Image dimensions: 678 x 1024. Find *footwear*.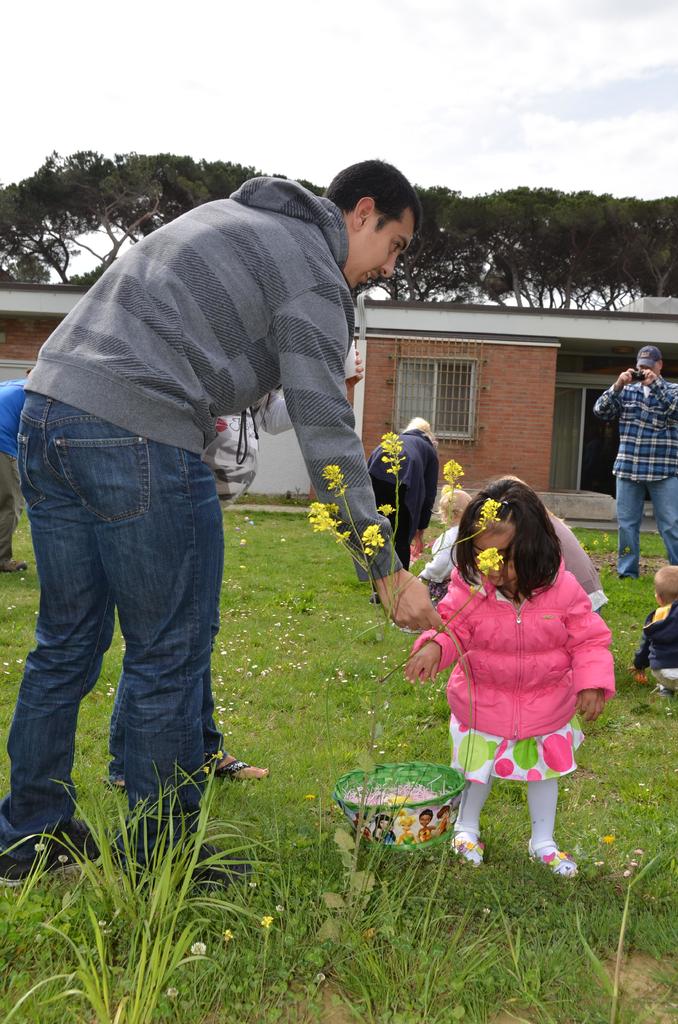
region(521, 836, 581, 879).
